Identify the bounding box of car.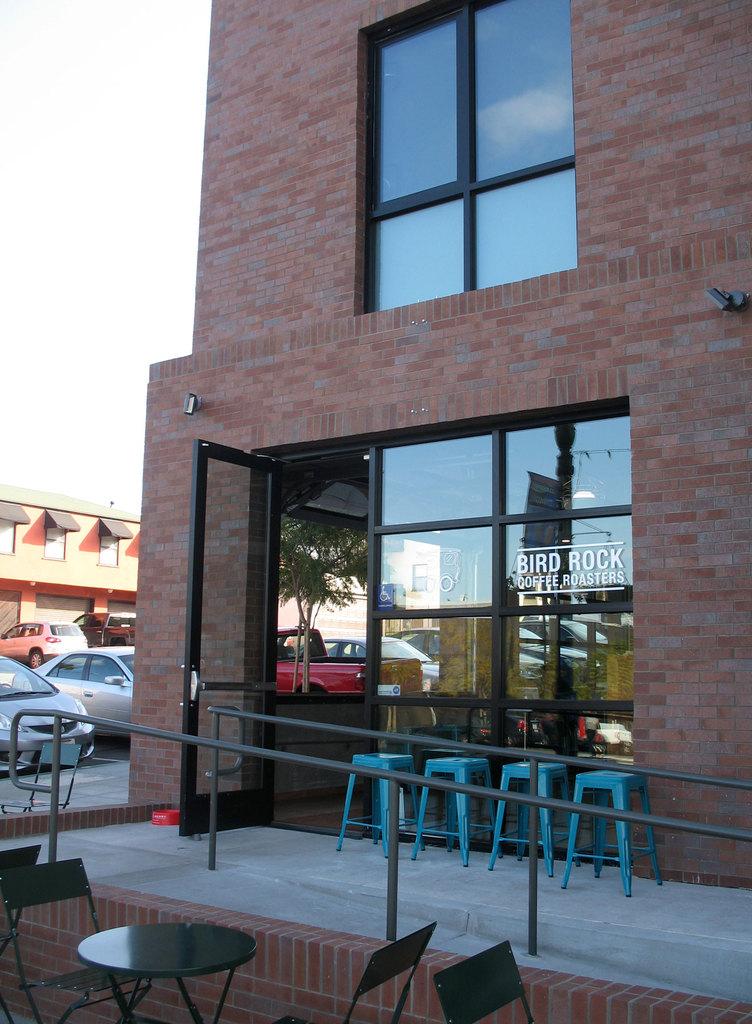
{"x1": 0, "y1": 618, "x2": 87, "y2": 666}.
